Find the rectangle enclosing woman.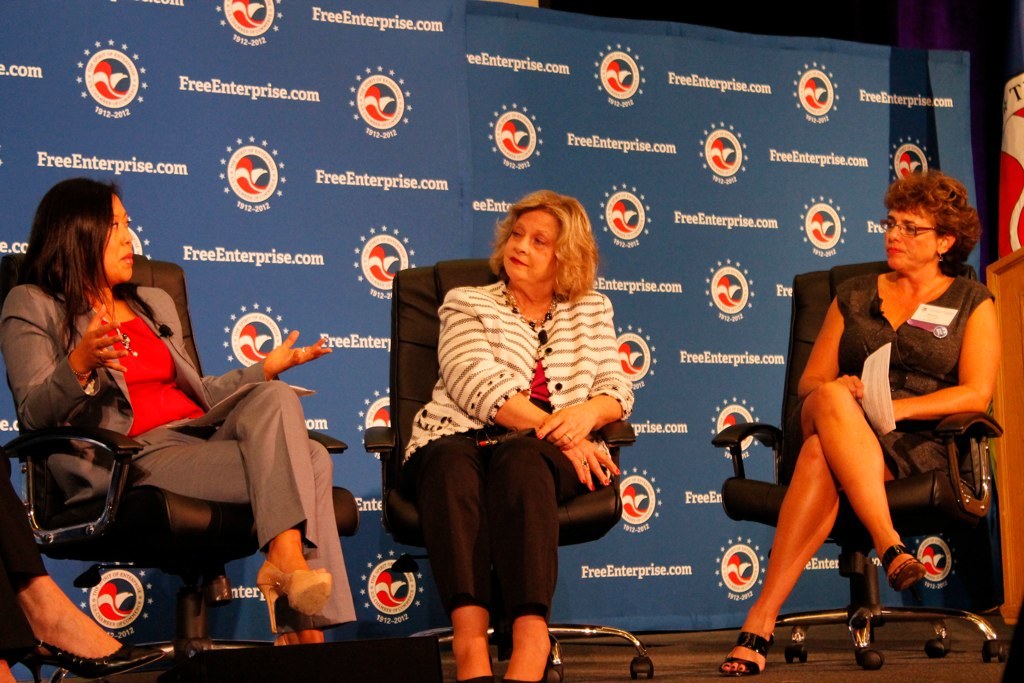
x1=400, y1=195, x2=636, y2=682.
